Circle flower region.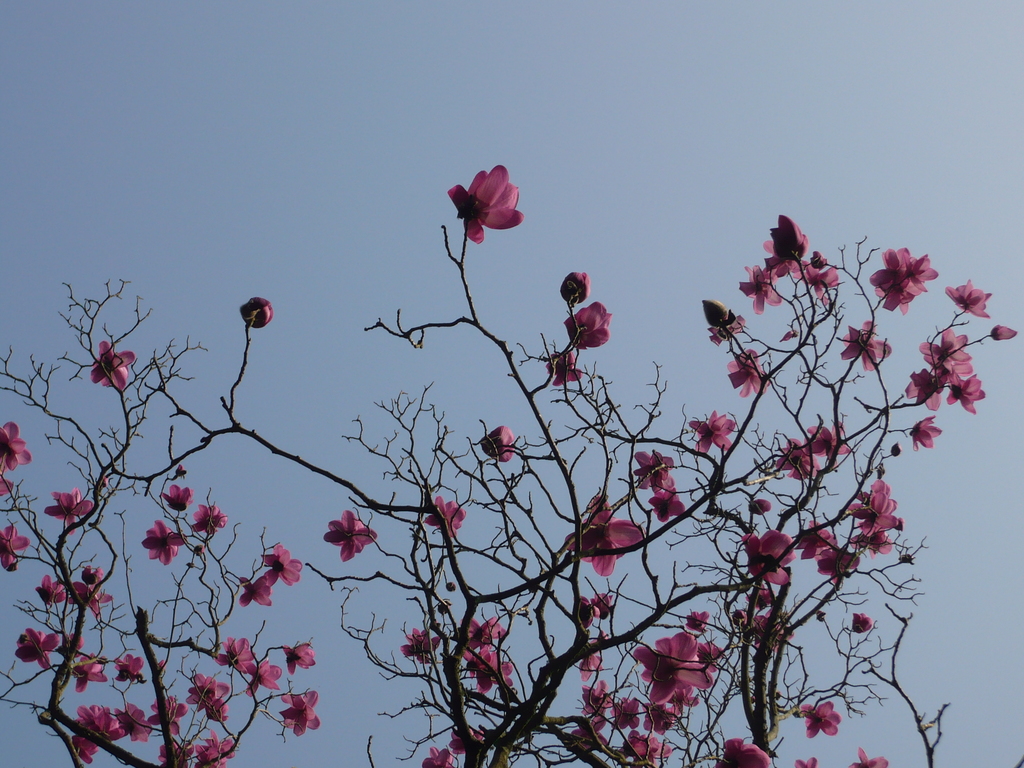
Region: locate(642, 698, 678, 728).
